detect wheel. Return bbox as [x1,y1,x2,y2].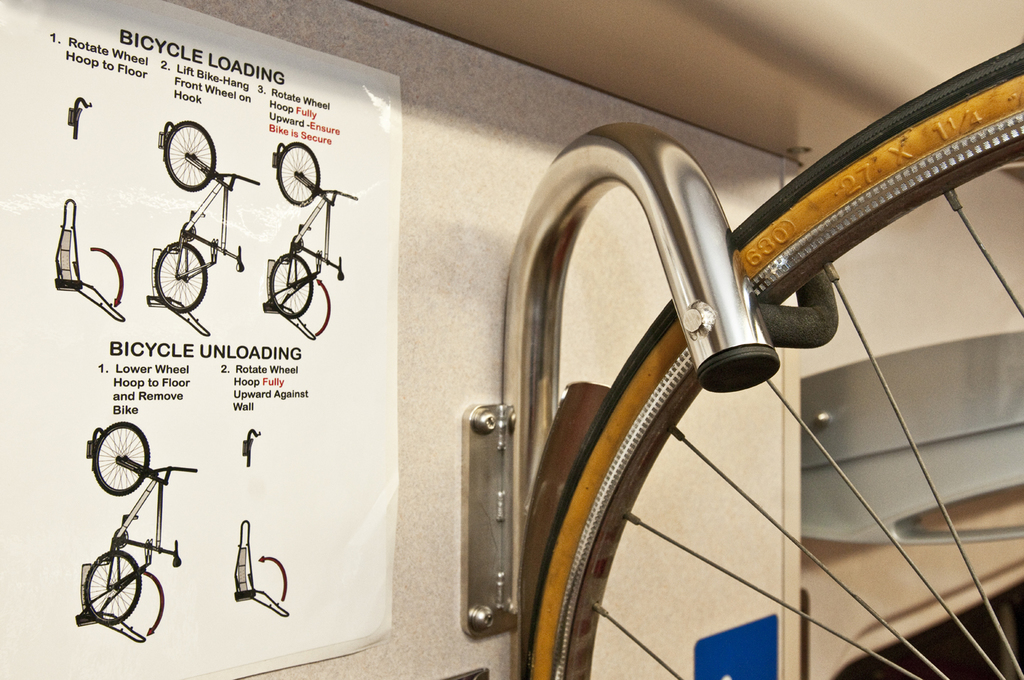
[94,420,151,498].
